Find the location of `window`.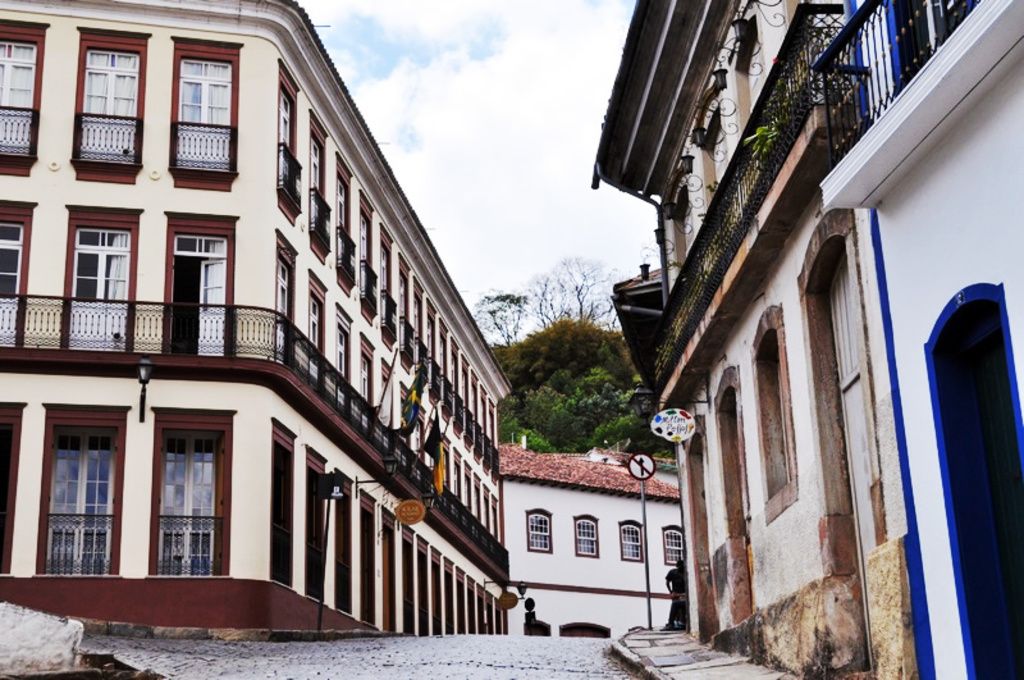
Location: 338/329/342/401.
